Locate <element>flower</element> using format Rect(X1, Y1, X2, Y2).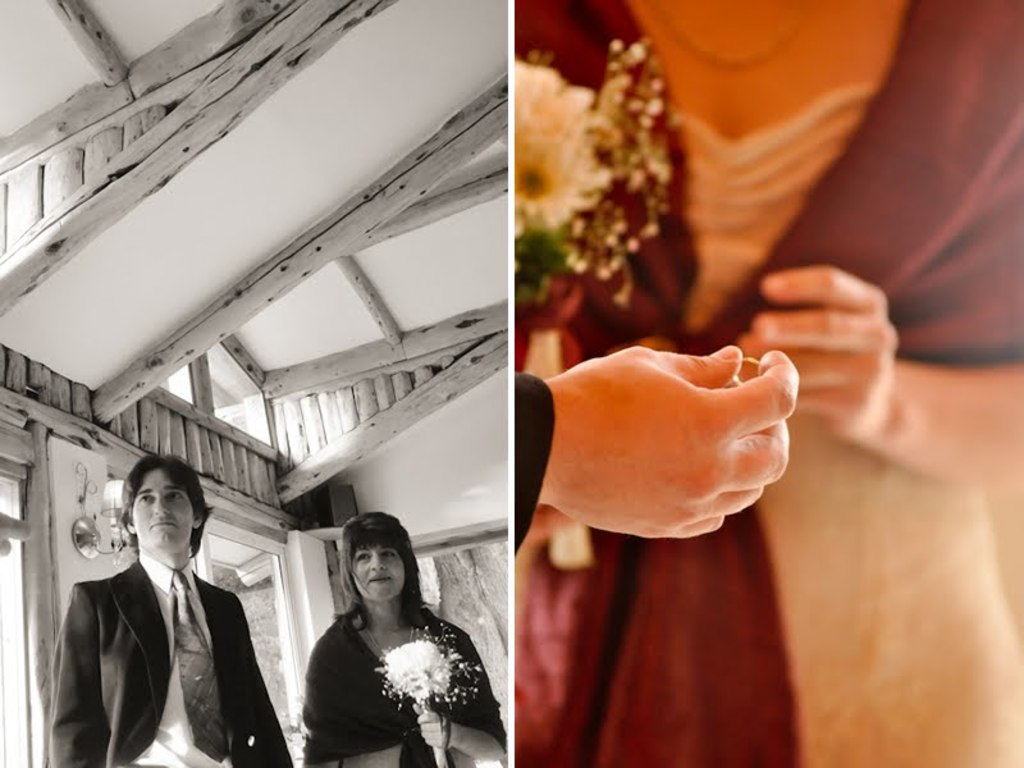
Rect(602, 41, 682, 314).
